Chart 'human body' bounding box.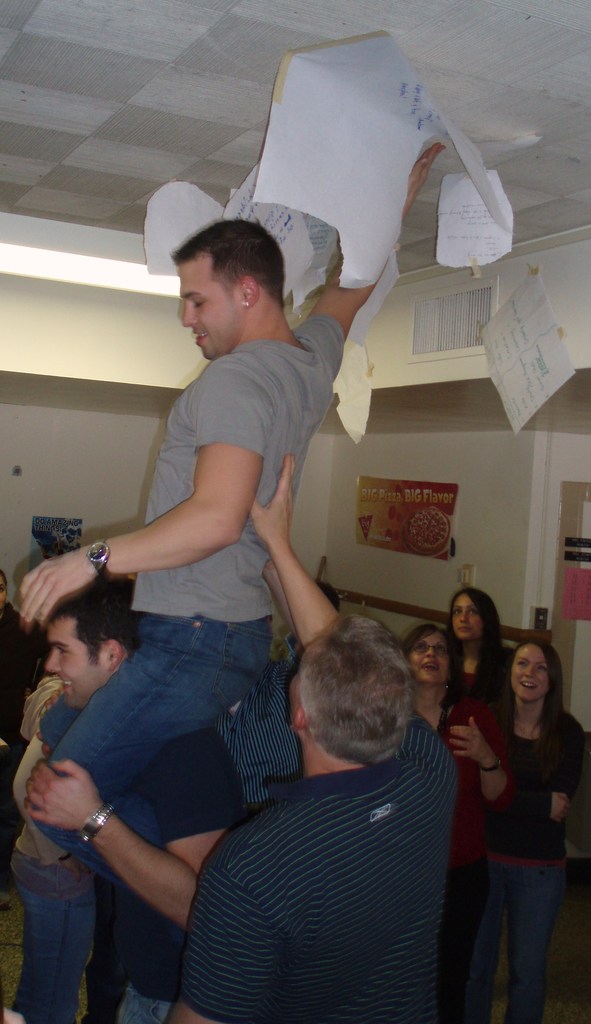
Charted: 449, 598, 578, 1023.
